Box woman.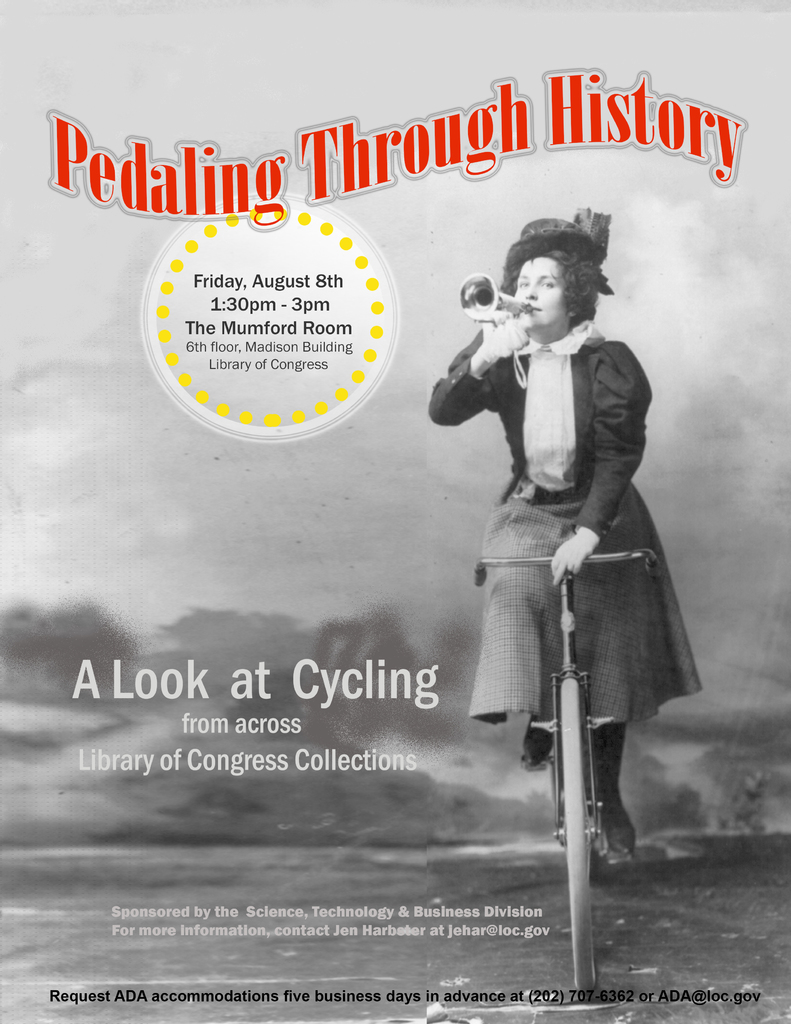
(x1=421, y1=204, x2=696, y2=884).
